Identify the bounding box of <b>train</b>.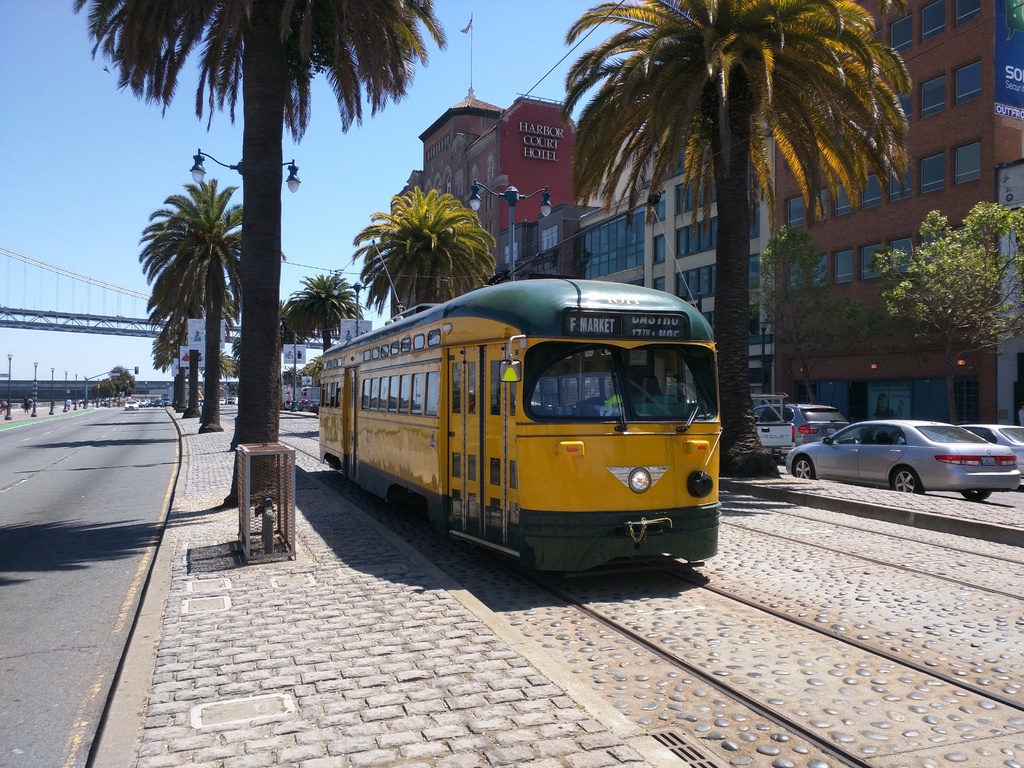
x1=311, y1=267, x2=721, y2=574.
